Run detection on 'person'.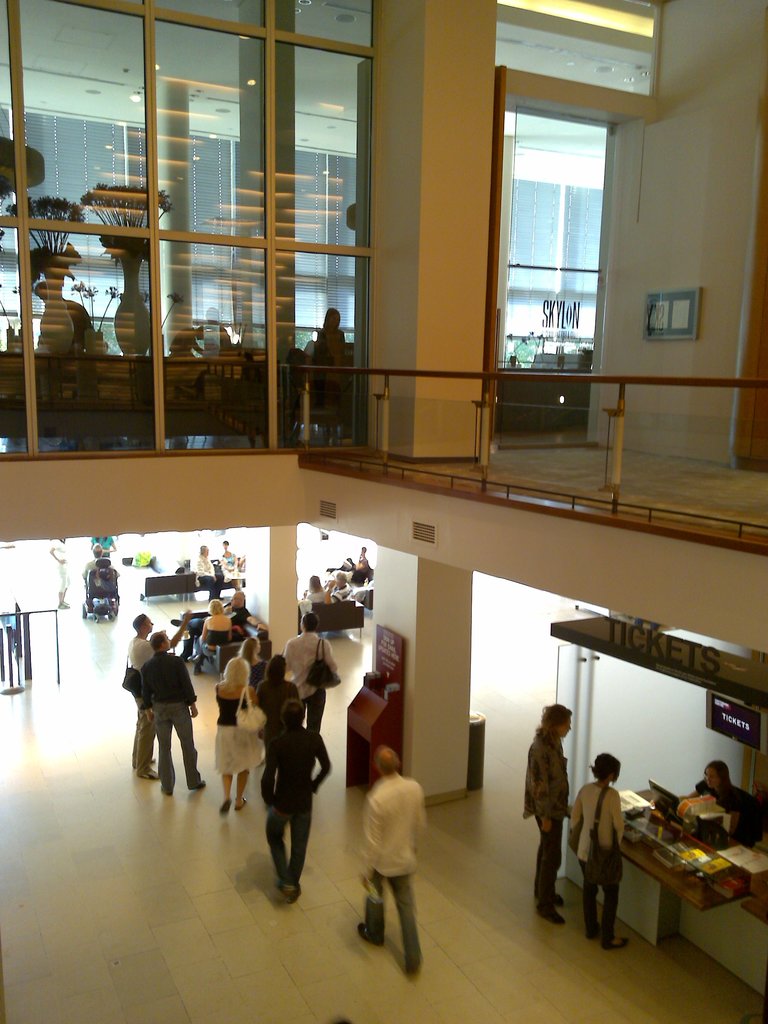
Result: bbox=(351, 541, 374, 577).
